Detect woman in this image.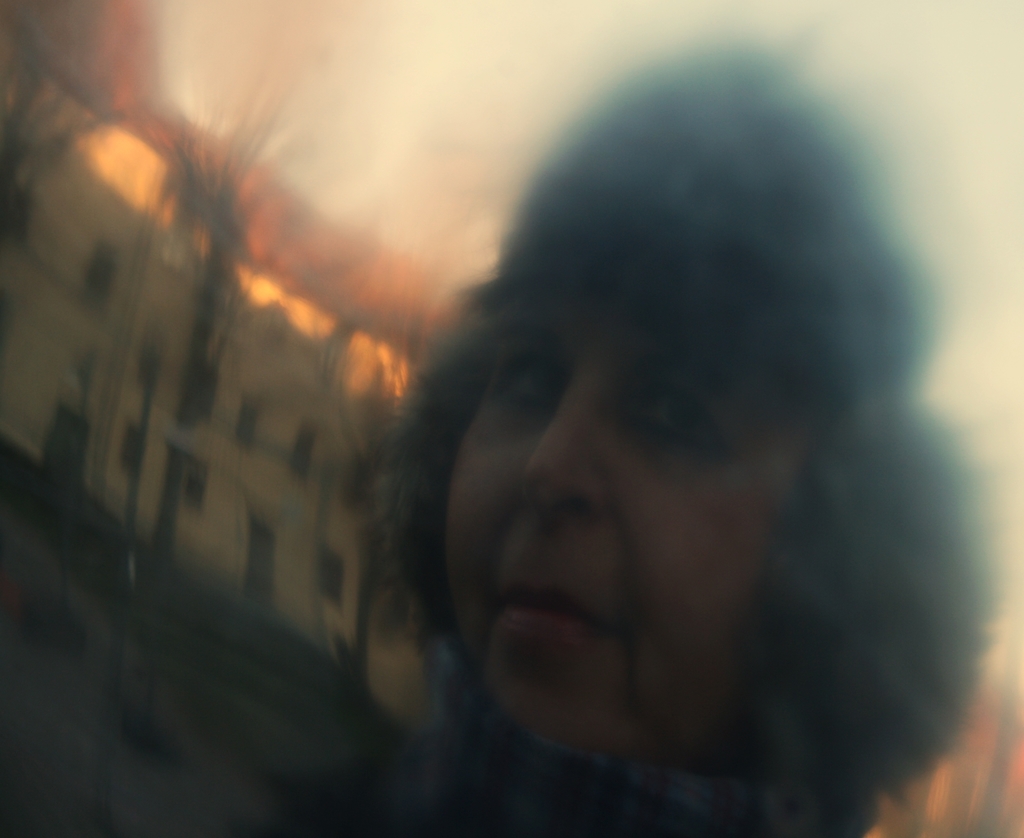
Detection: <bbox>221, 49, 1008, 826</bbox>.
